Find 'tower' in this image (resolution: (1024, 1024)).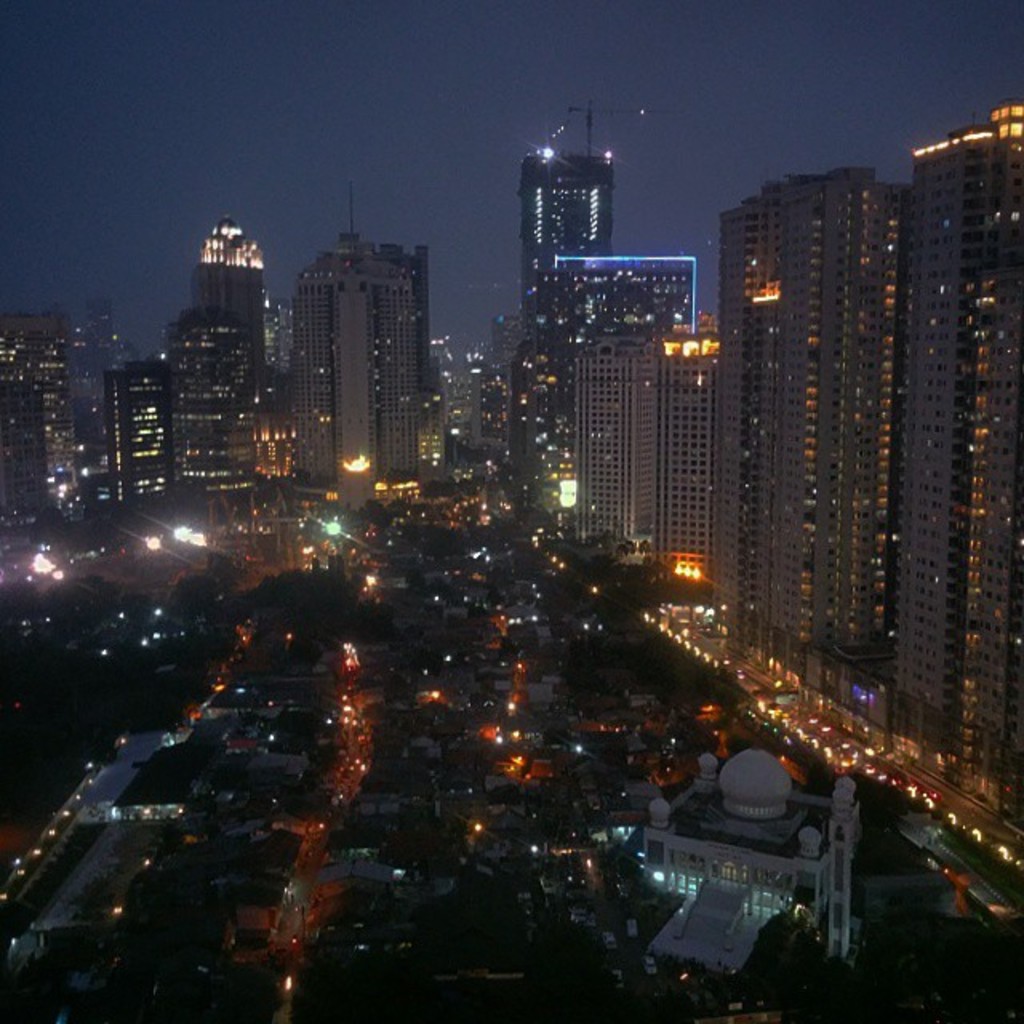
Rect(189, 216, 275, 429).
